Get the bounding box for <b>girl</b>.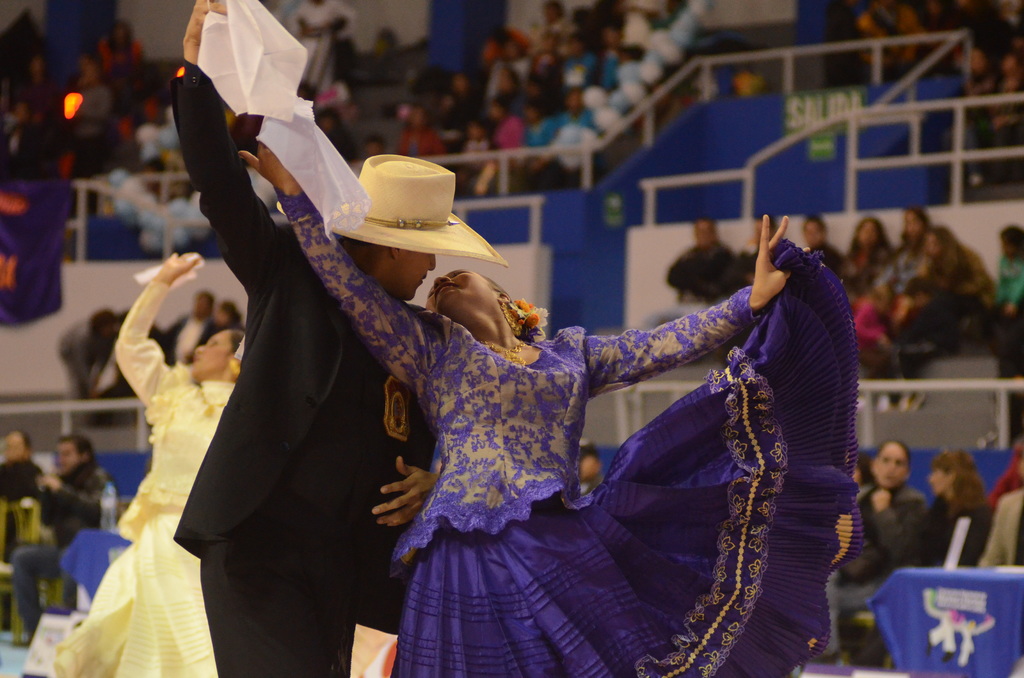
(x1=233, y1=131, x2=864, y2=677).
